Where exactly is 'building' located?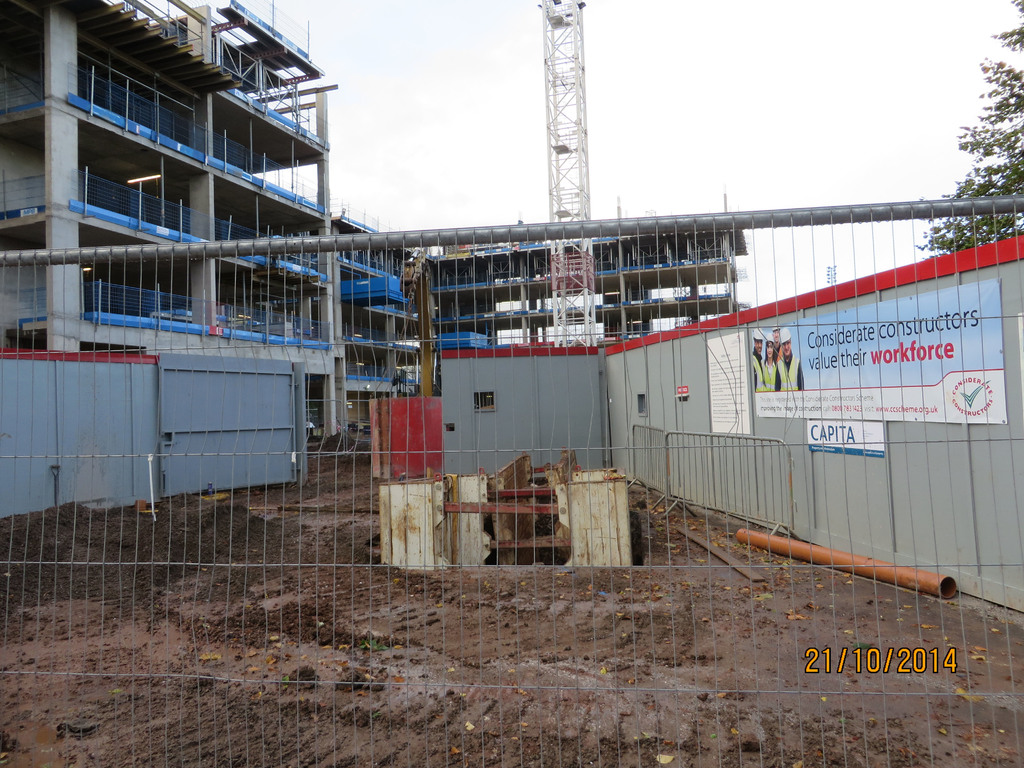
Its bounding box is [left=0, top=0, right=339, bottom=441].
